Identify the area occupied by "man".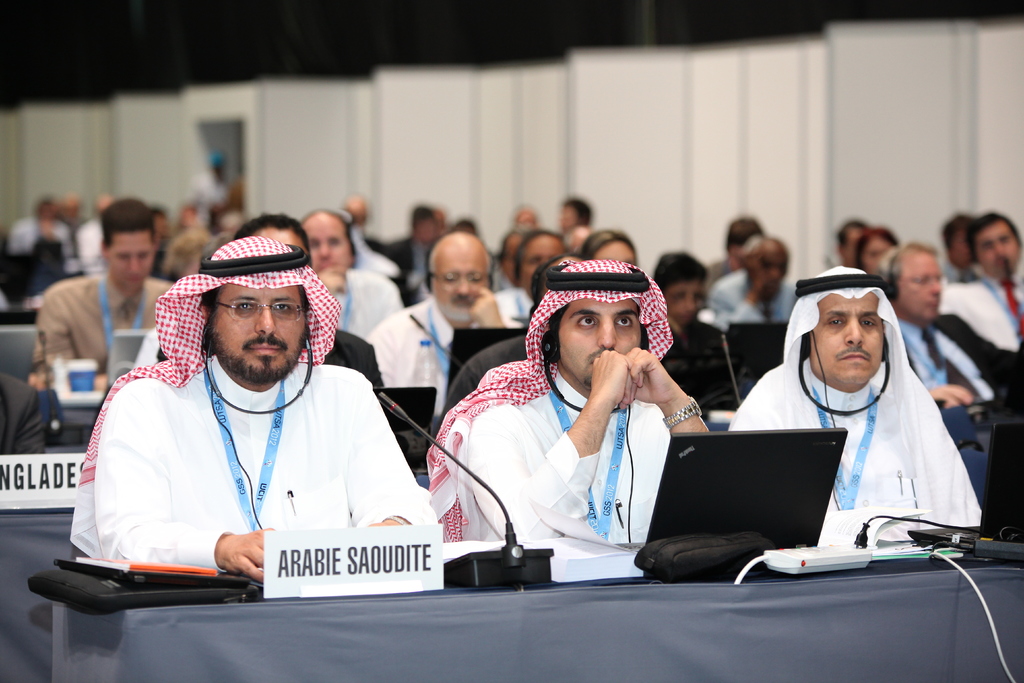
Area: <box>967,215,1023,342</box>.
